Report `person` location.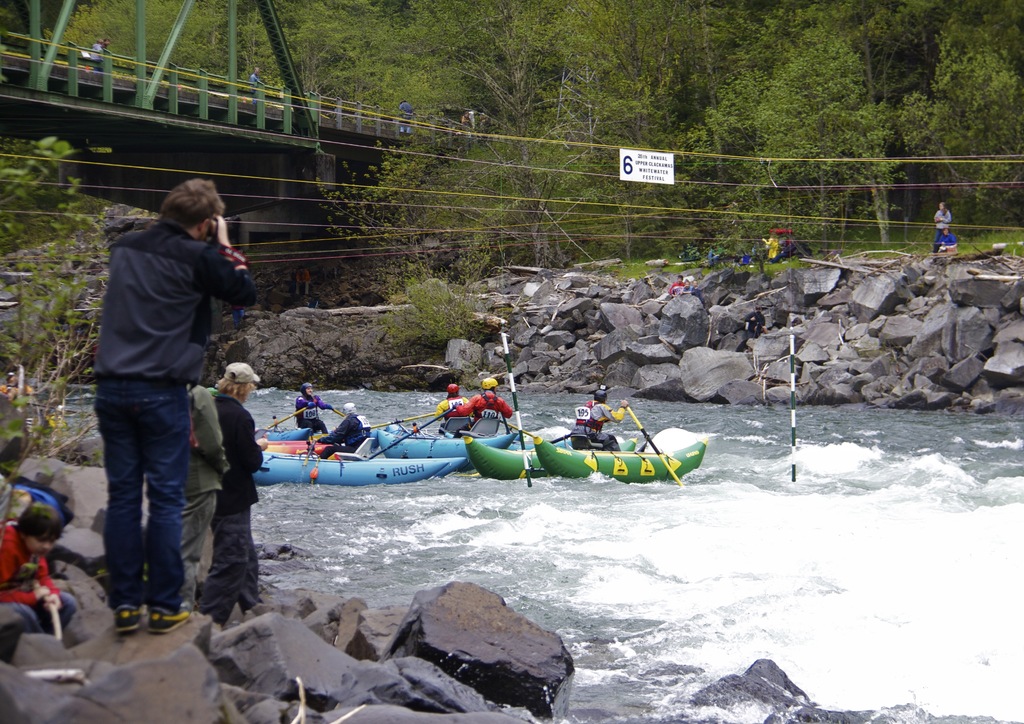
Report: {"x1": 396, "y1": 100, "x2": 419, "y2": 136}.
